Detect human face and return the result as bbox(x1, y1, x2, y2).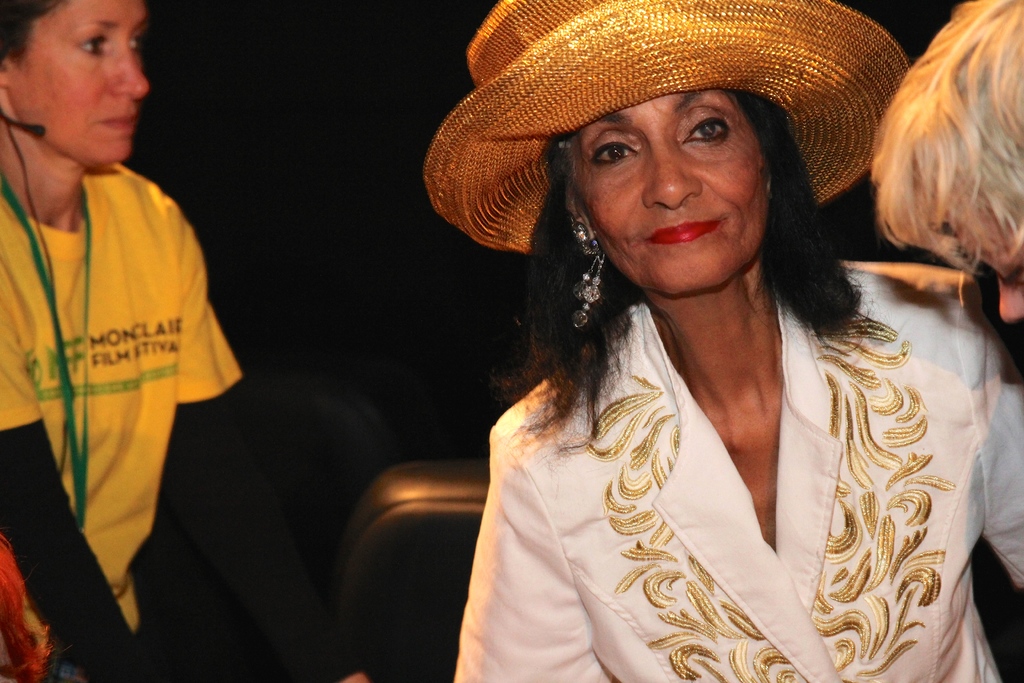
bbox(7, 0, 148, 170).
